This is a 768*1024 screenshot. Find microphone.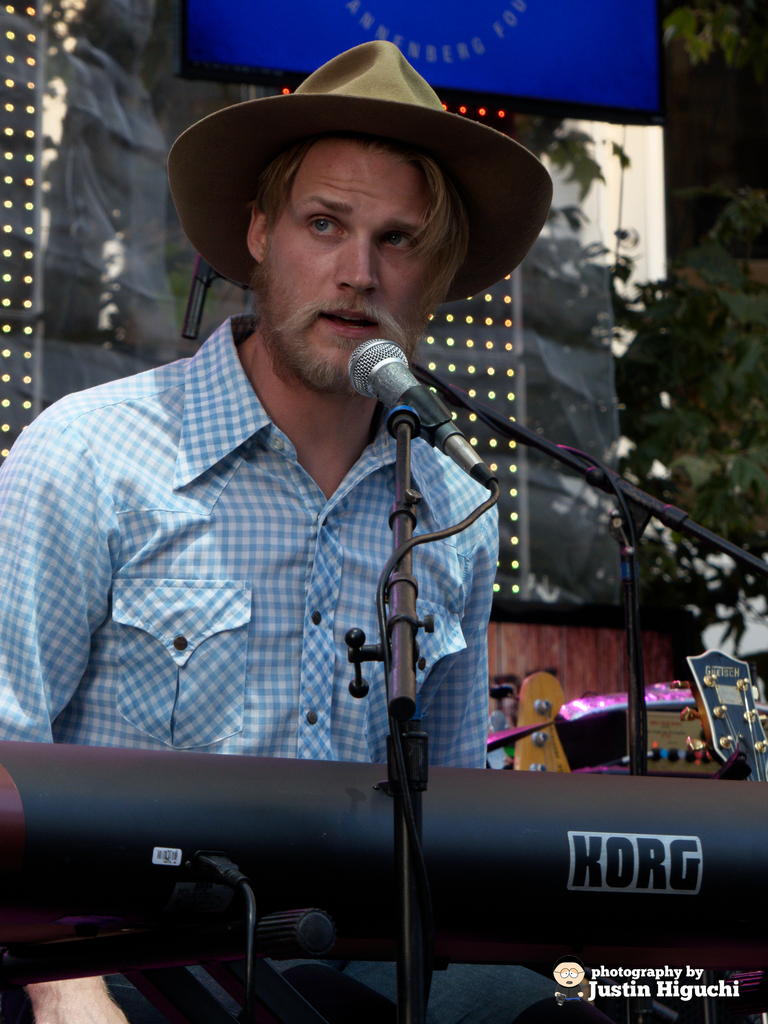
Bounding box: box(313, 323, 500, 455).
